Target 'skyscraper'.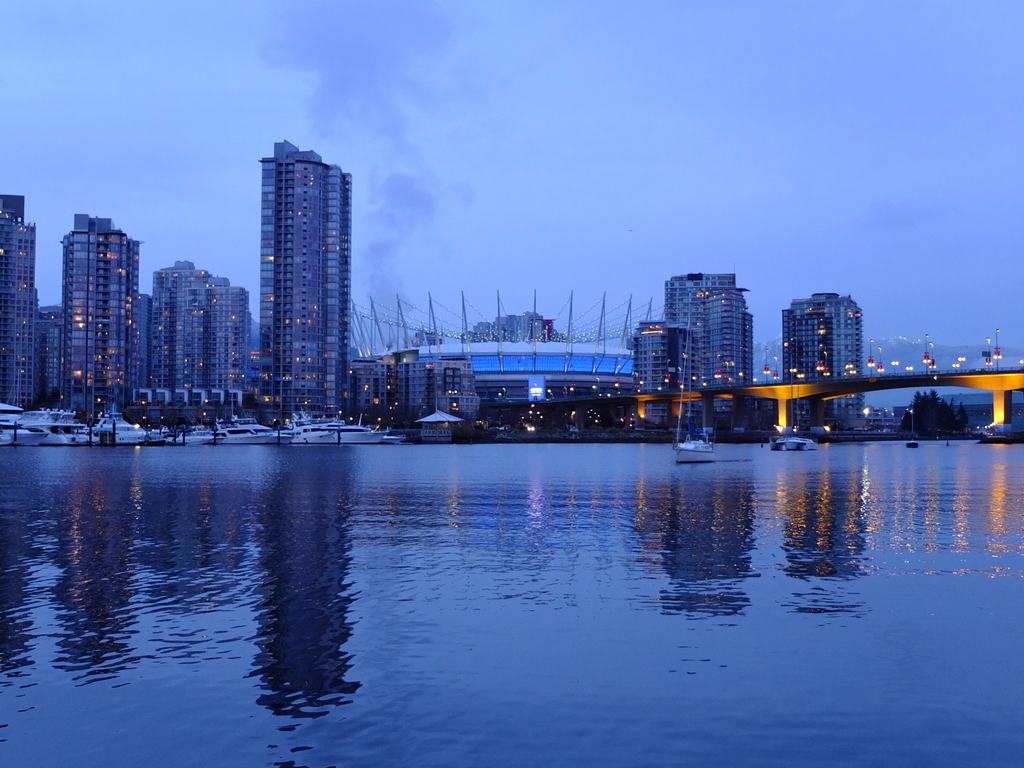
Target region: [left=256, top=137, right=355, bottom=420].
